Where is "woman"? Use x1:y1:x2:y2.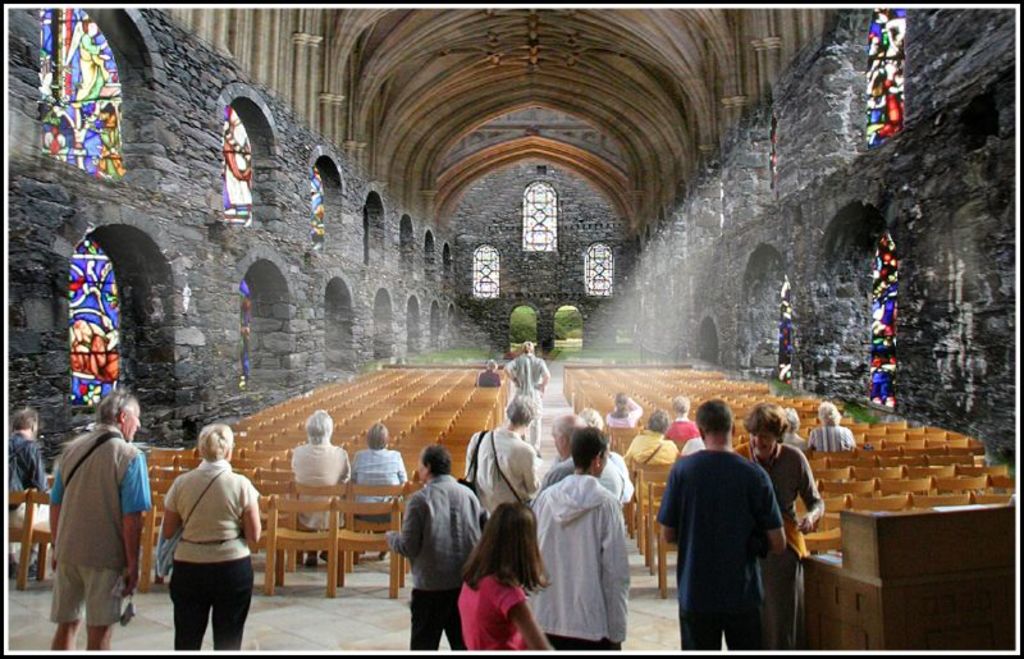
810:403:856:448.
